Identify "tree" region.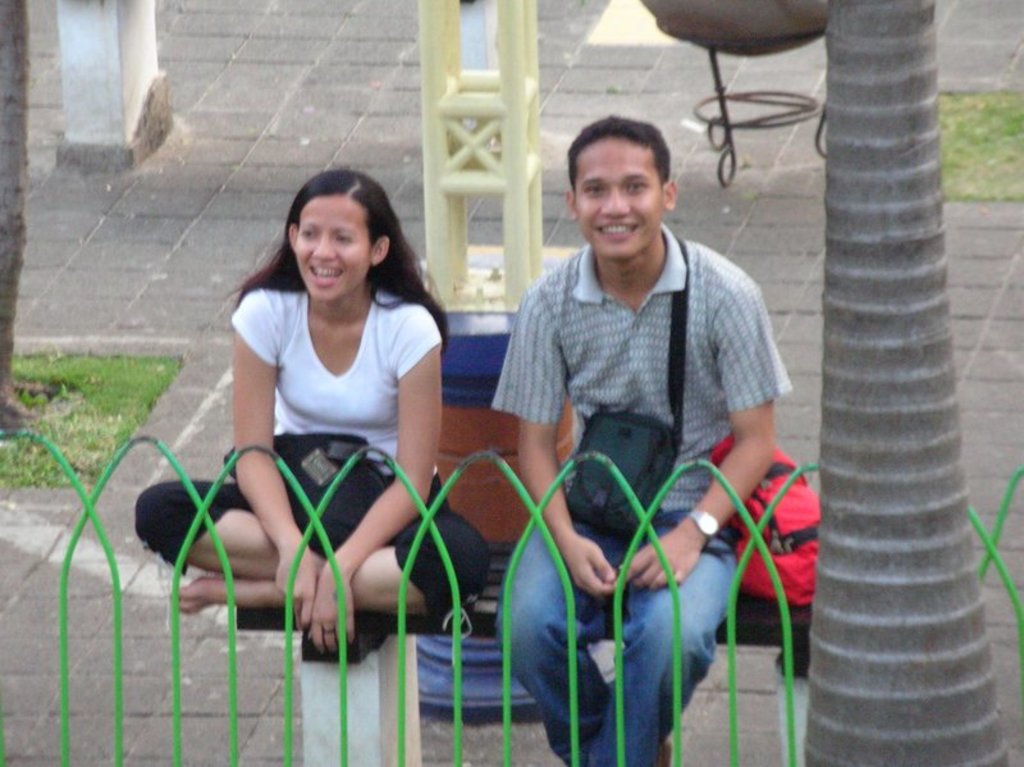
Region: 0 0 69 444.
